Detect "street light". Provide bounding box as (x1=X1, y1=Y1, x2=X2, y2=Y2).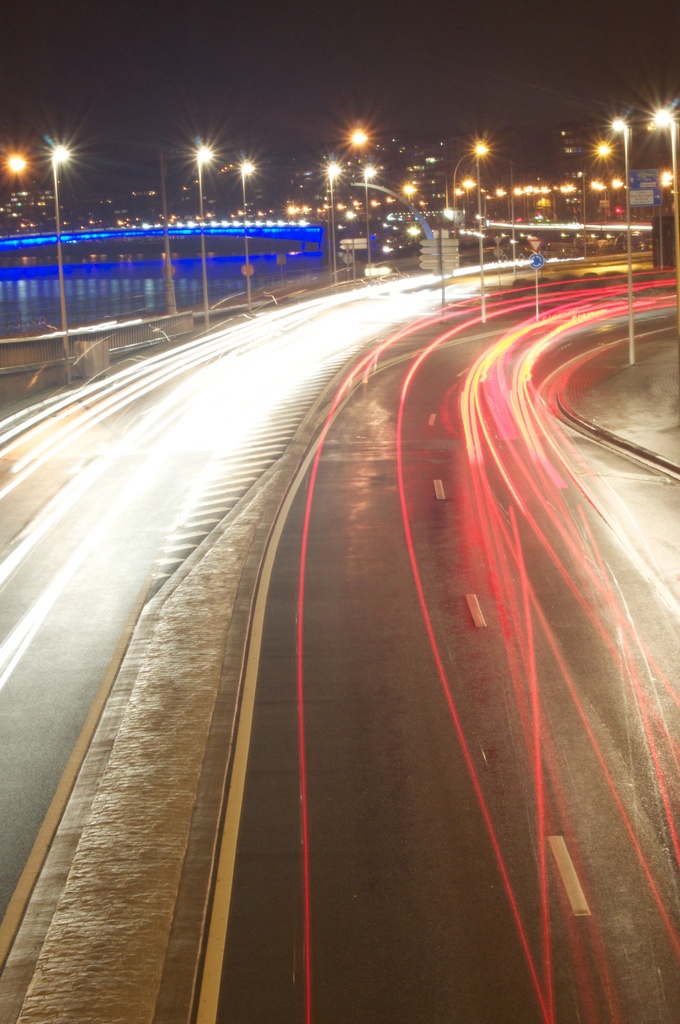
(x1=611, y1=115, x2=634, y2=368).
